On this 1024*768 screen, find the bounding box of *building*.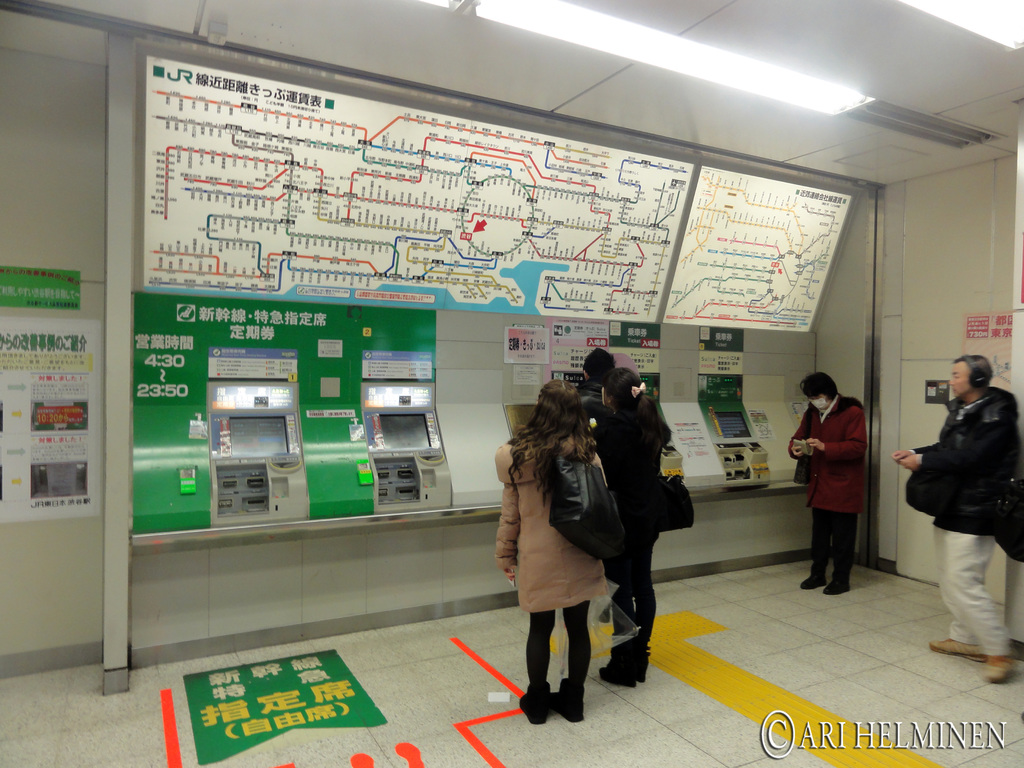
Bounding box: pyautogui.locateOnScreen(3, 0, 1023, 767).
